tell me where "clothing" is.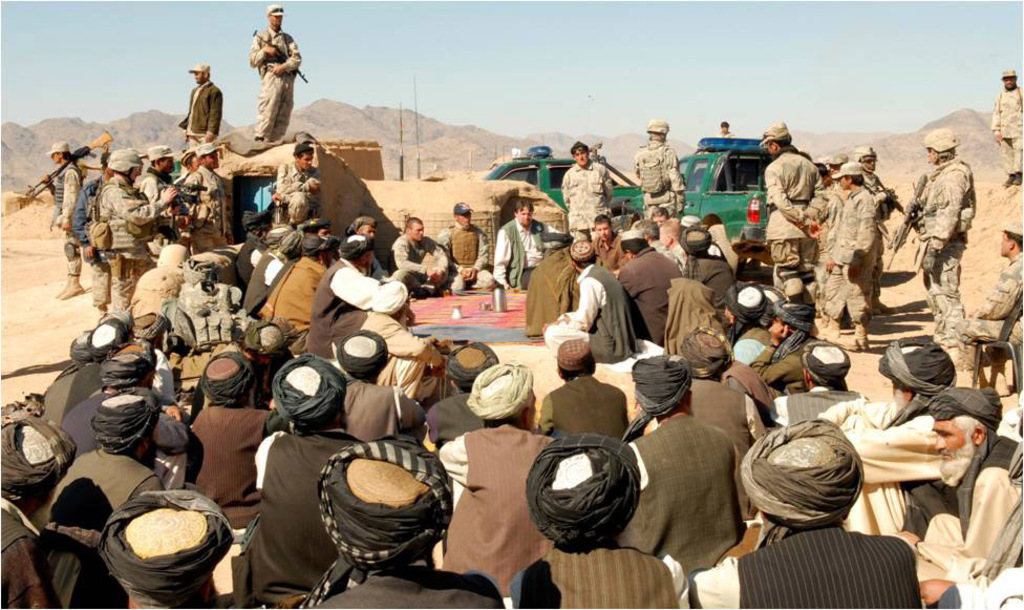
"clothing" is at bbox(93, 176, 168, 313).
